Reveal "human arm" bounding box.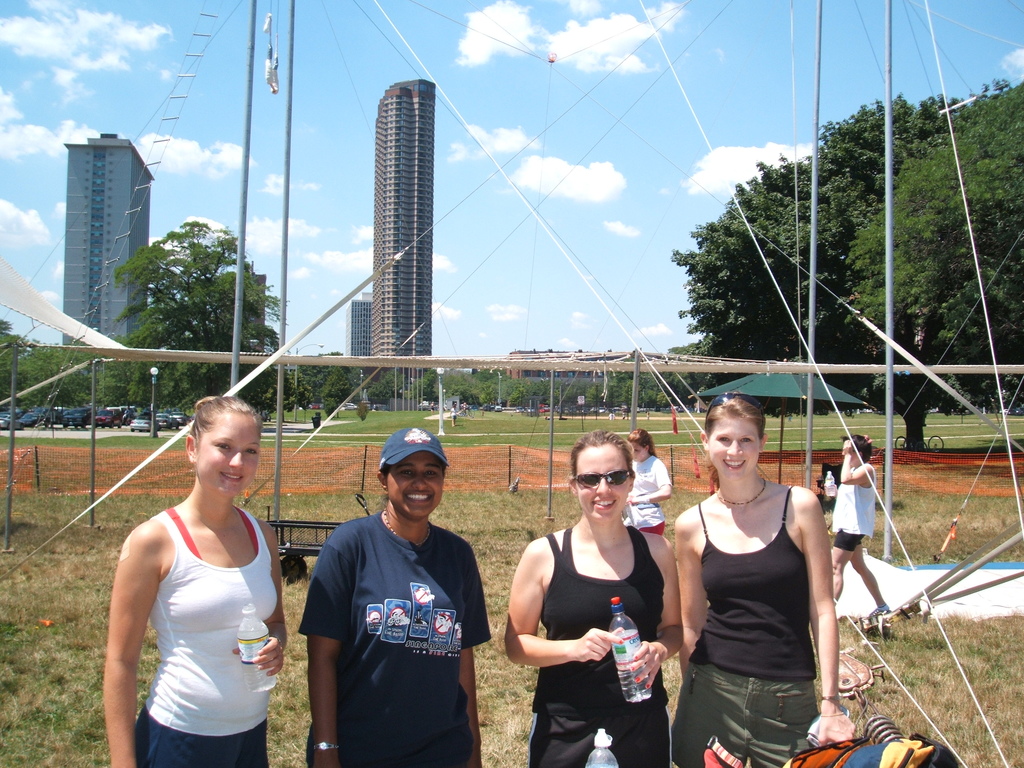
Revealed: 502 549 621 668.
